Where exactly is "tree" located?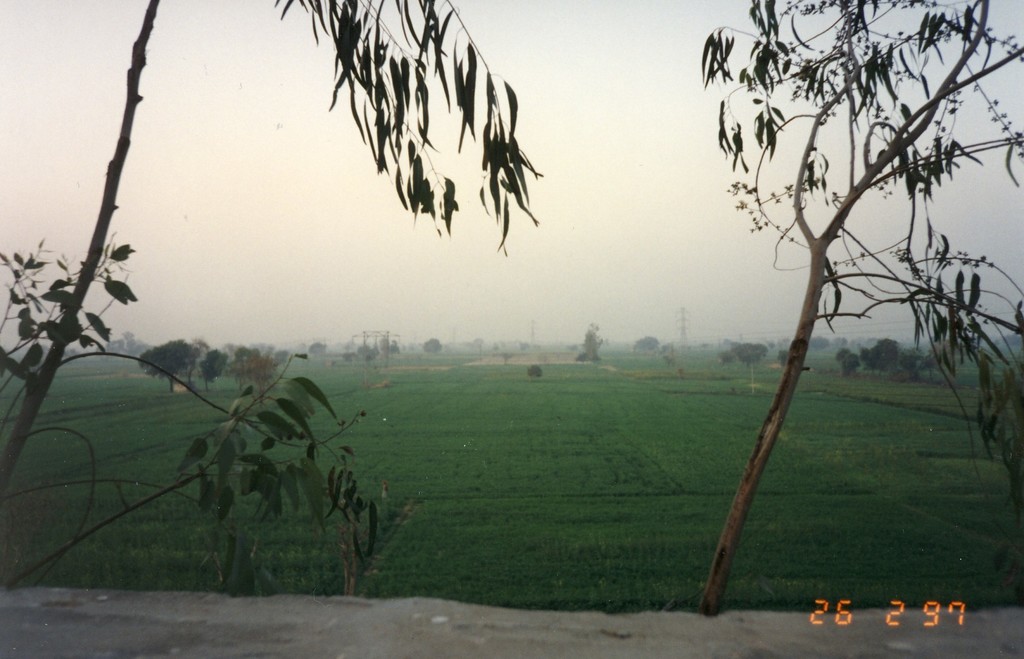
Its bounding box is [left=731, top=341, right=769, bottom=385].
